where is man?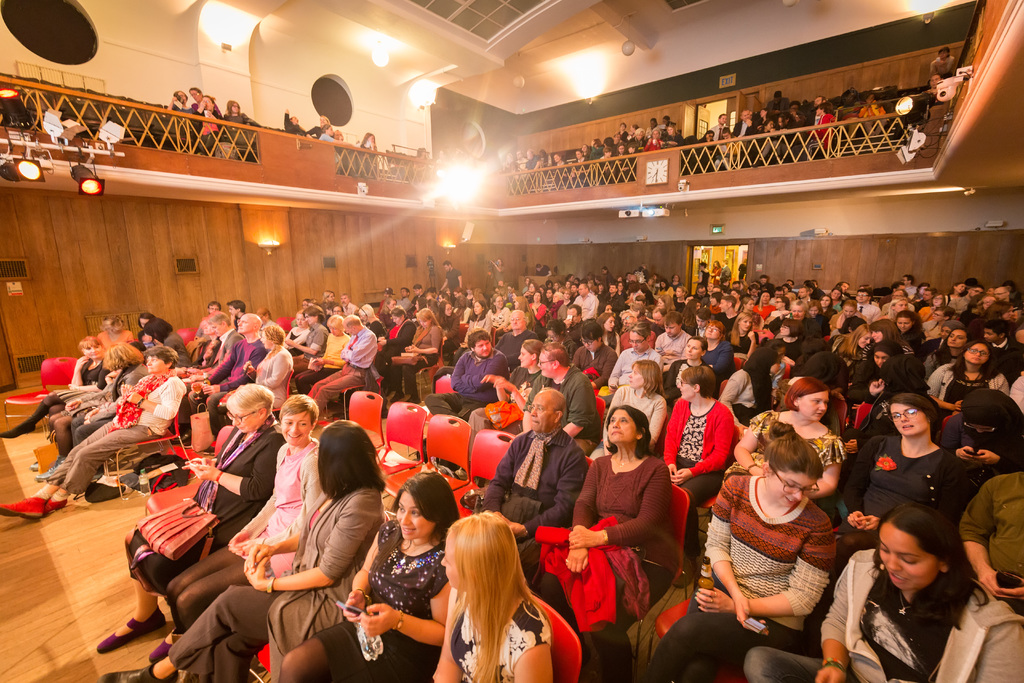
<bbox>573, 318, 617, 387</bbox>.
